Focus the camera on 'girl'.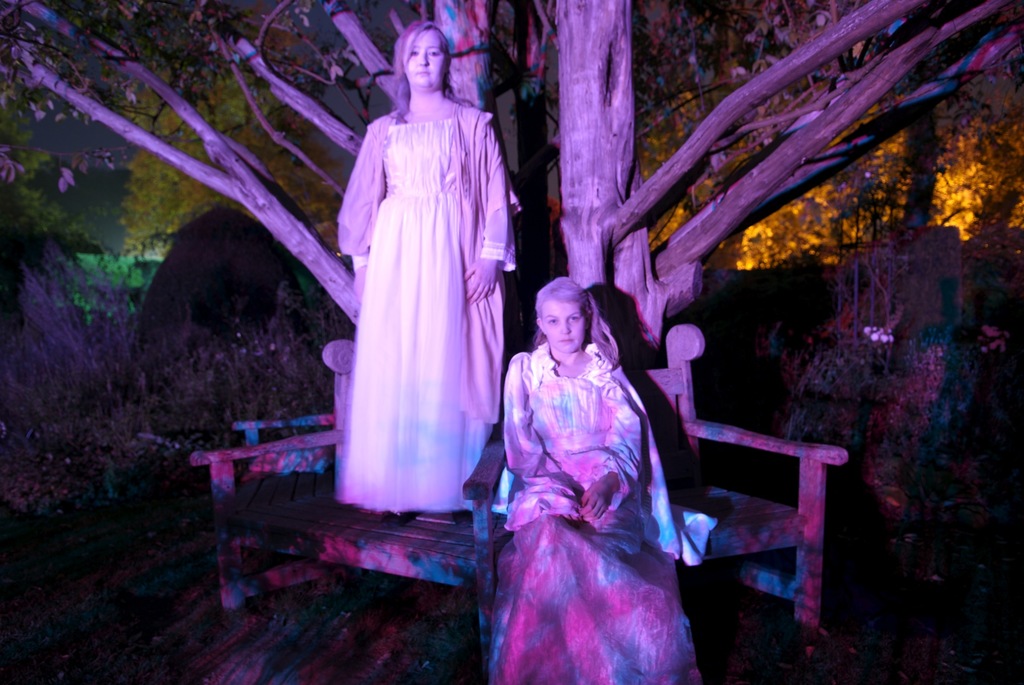
Focus region: select_region(479, 268, 700, 684).
